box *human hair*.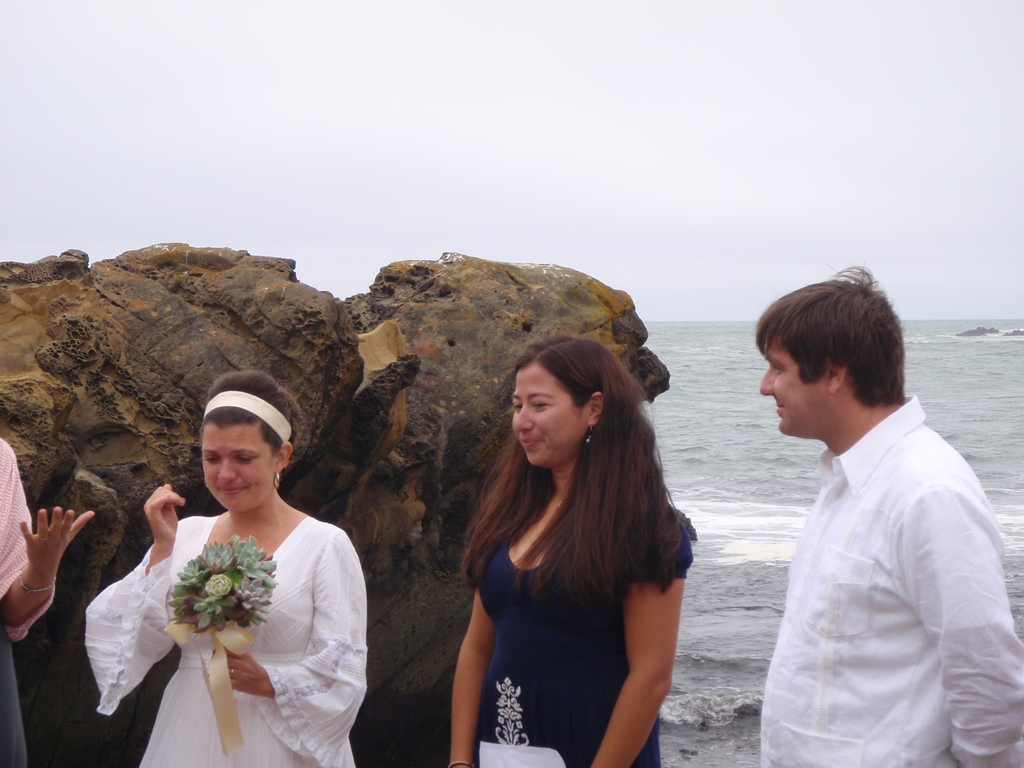
{"left": 462, "top": 340, "right": 668, "bottom": 620}.
